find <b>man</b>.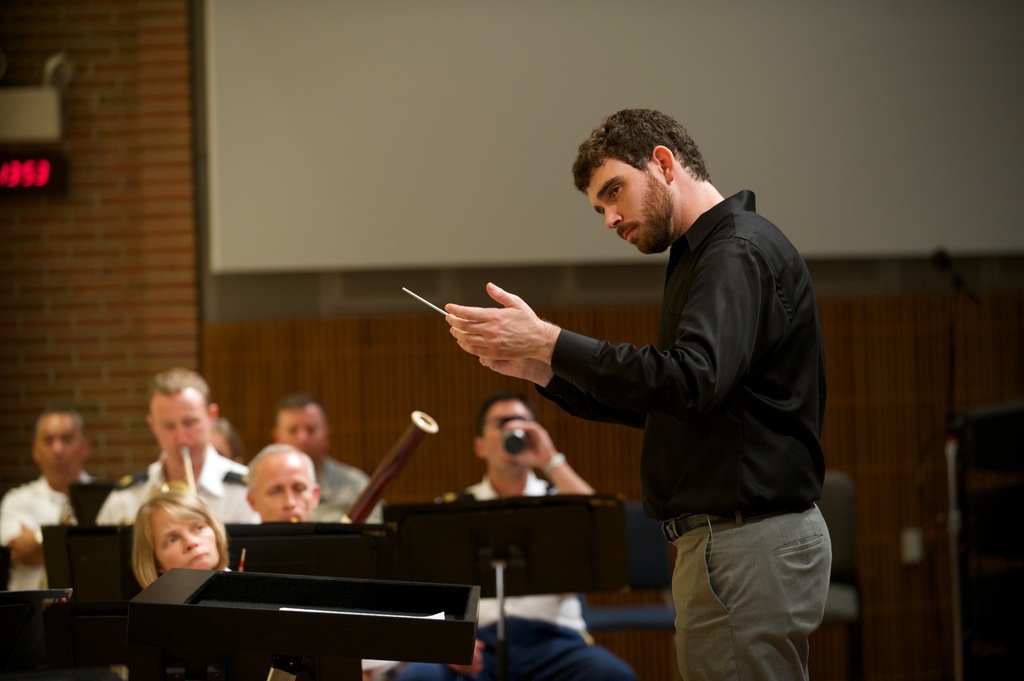
bbox=[209, 418, 237, 461].
